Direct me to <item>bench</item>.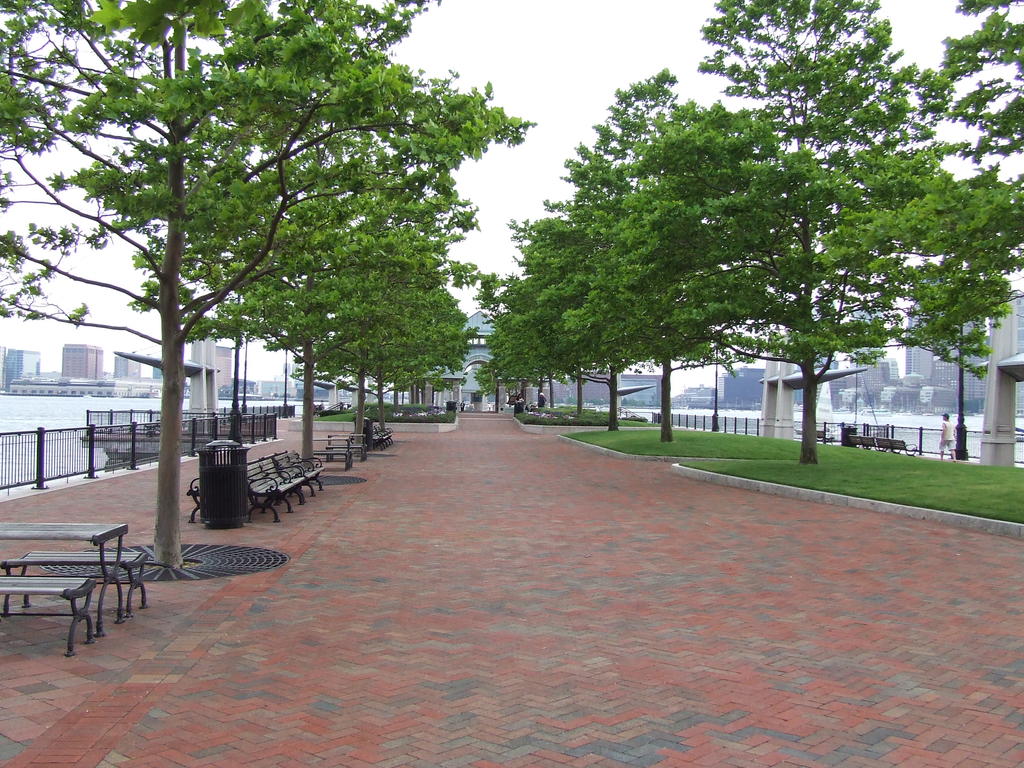
Direction: 842,437,918,456.
